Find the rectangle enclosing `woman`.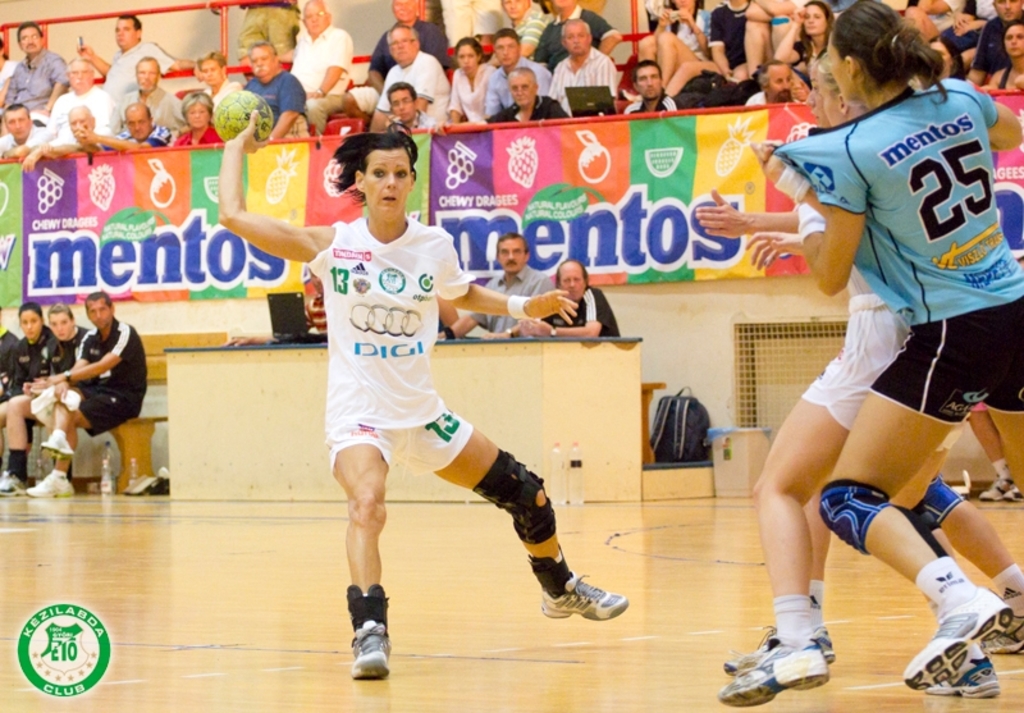
442/33/508/136.
